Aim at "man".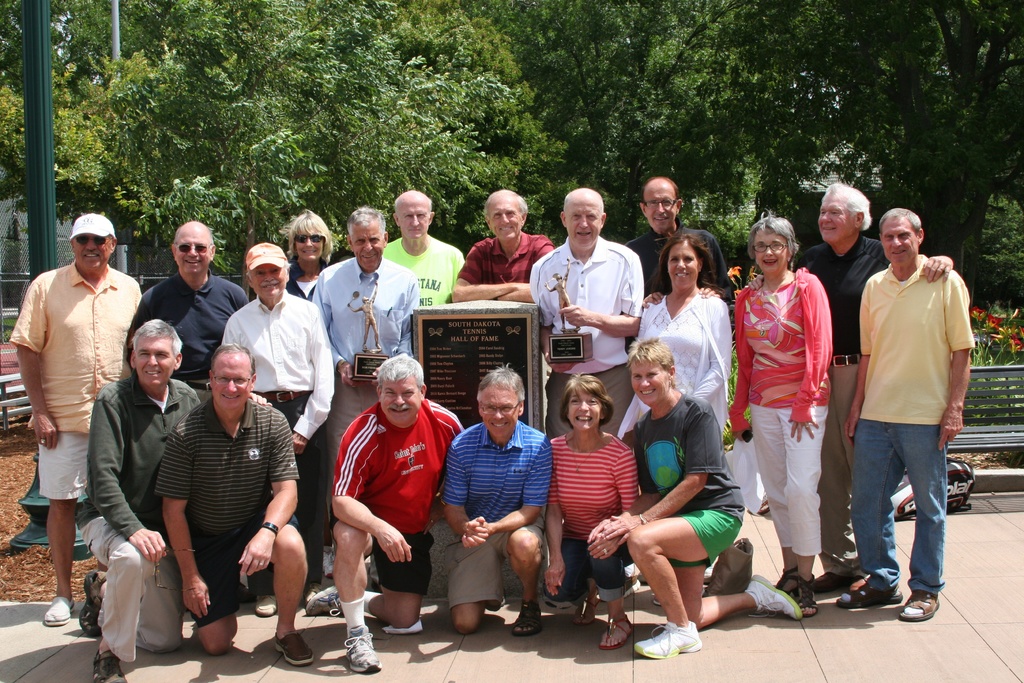
Aimed at (left=116, top=224, right=244, bottom=424).
